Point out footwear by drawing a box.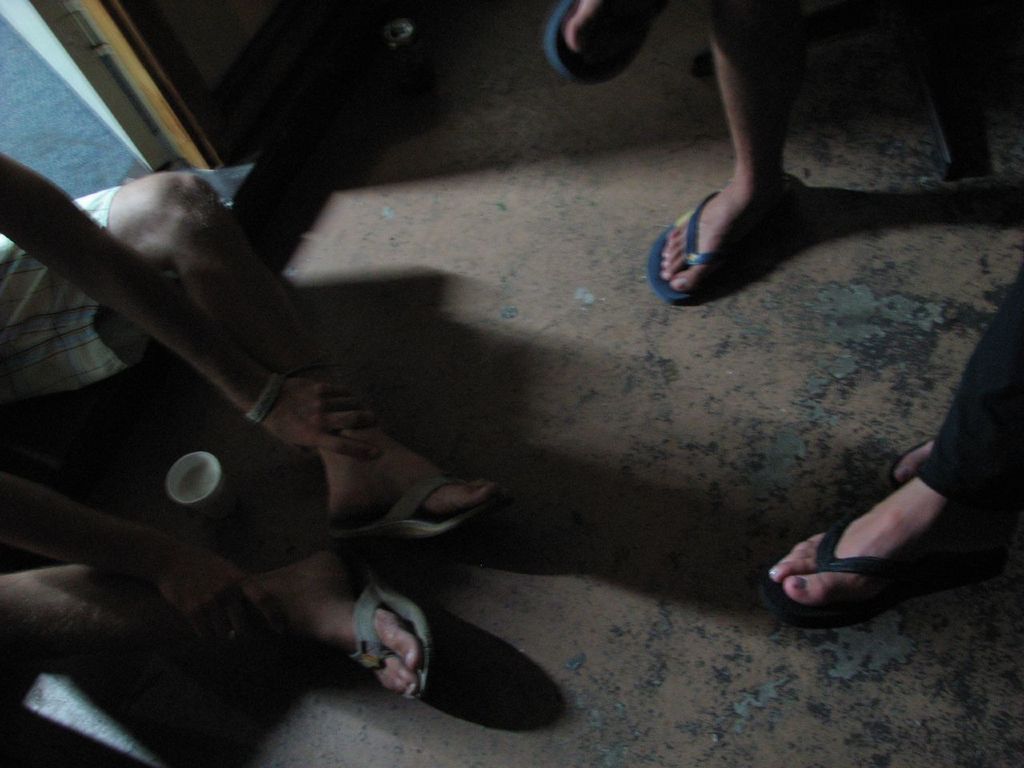
(left=327, top=479, right=506, bottom=541).
